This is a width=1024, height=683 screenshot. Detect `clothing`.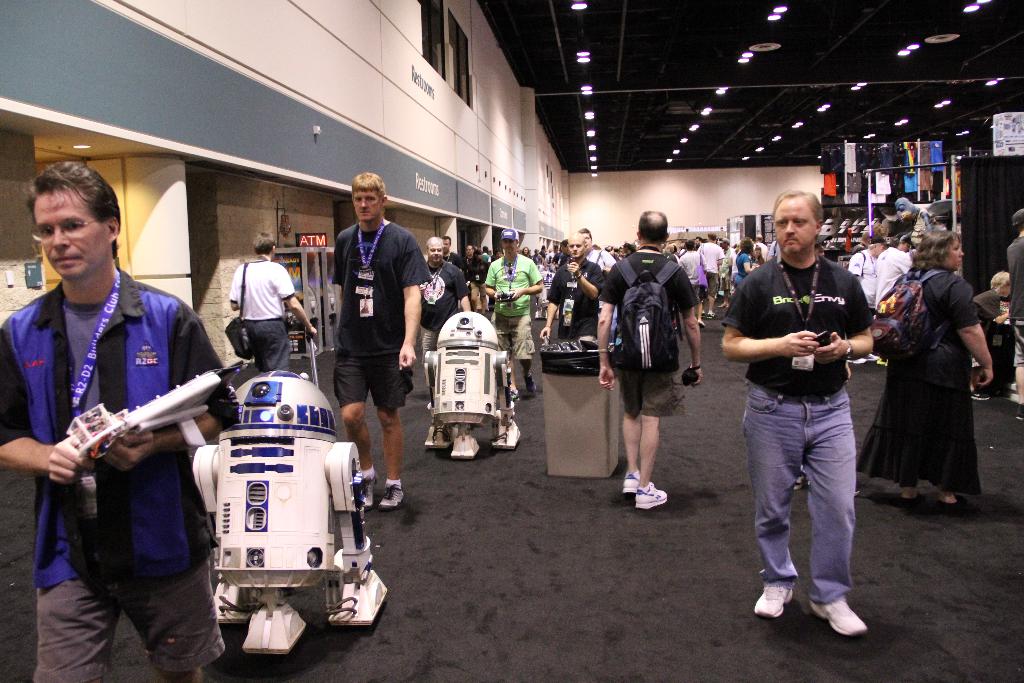
[870,247,915,310].
